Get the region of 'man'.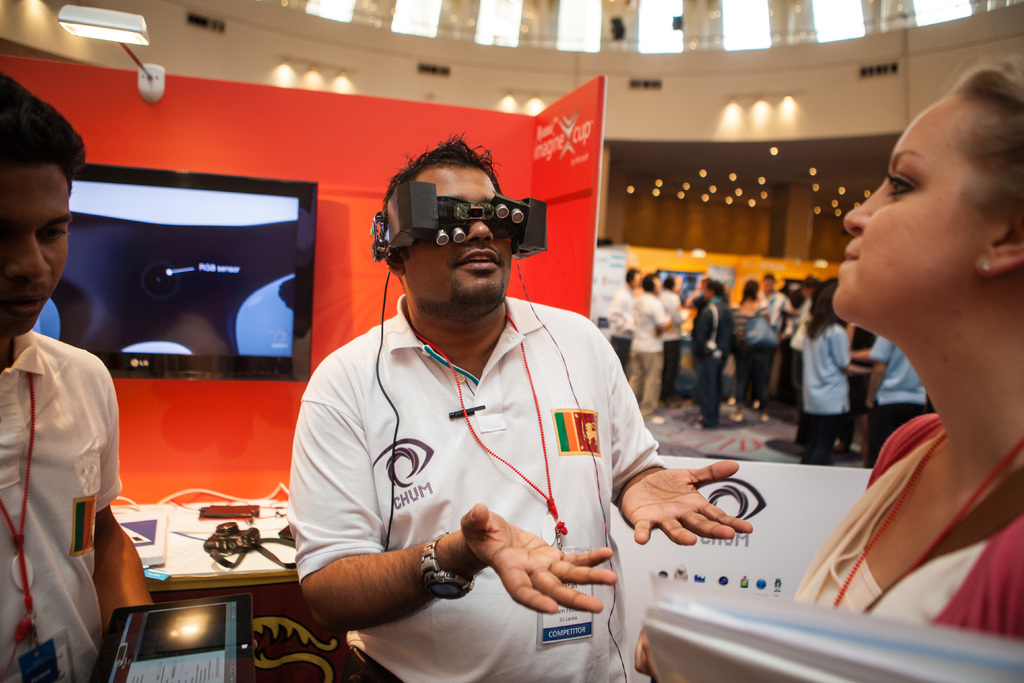
[left=689, top=272, right=739, bottom=406].
